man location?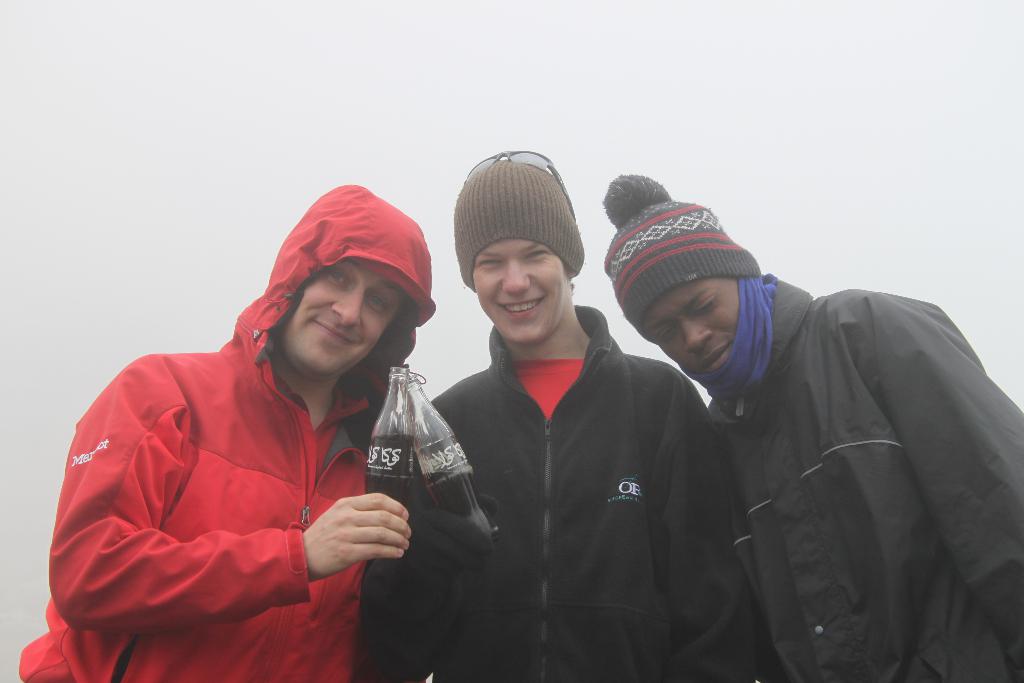
region(59, 171, 524, 677)
